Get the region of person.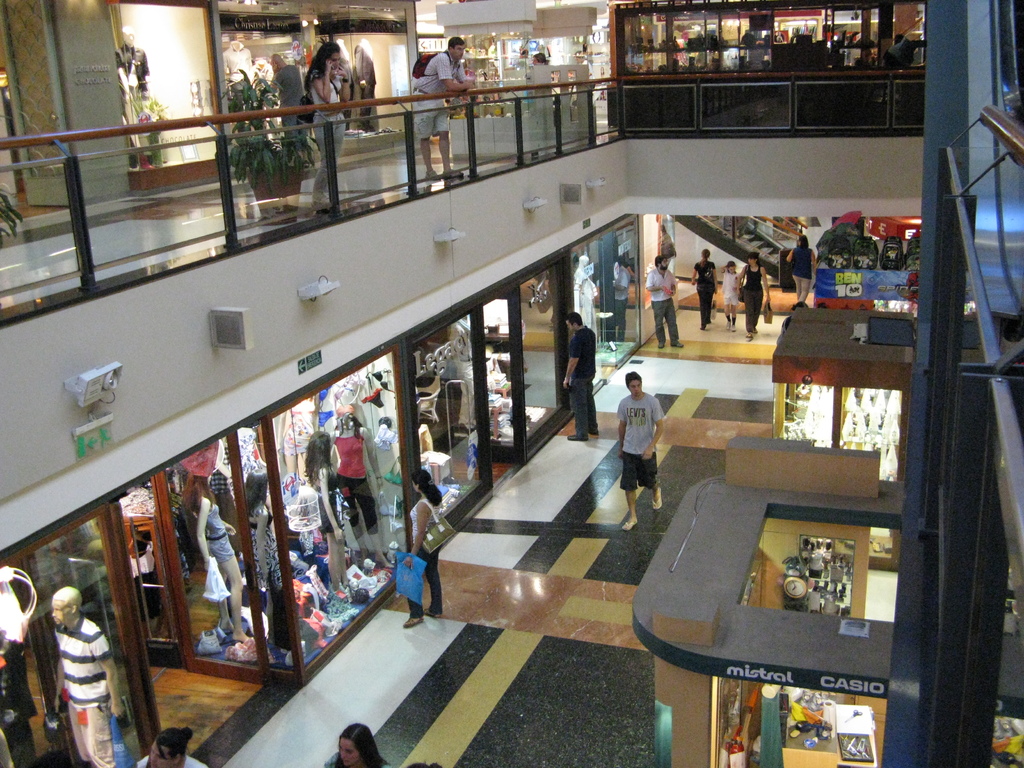
Rect(782, 234, 816, 303).
